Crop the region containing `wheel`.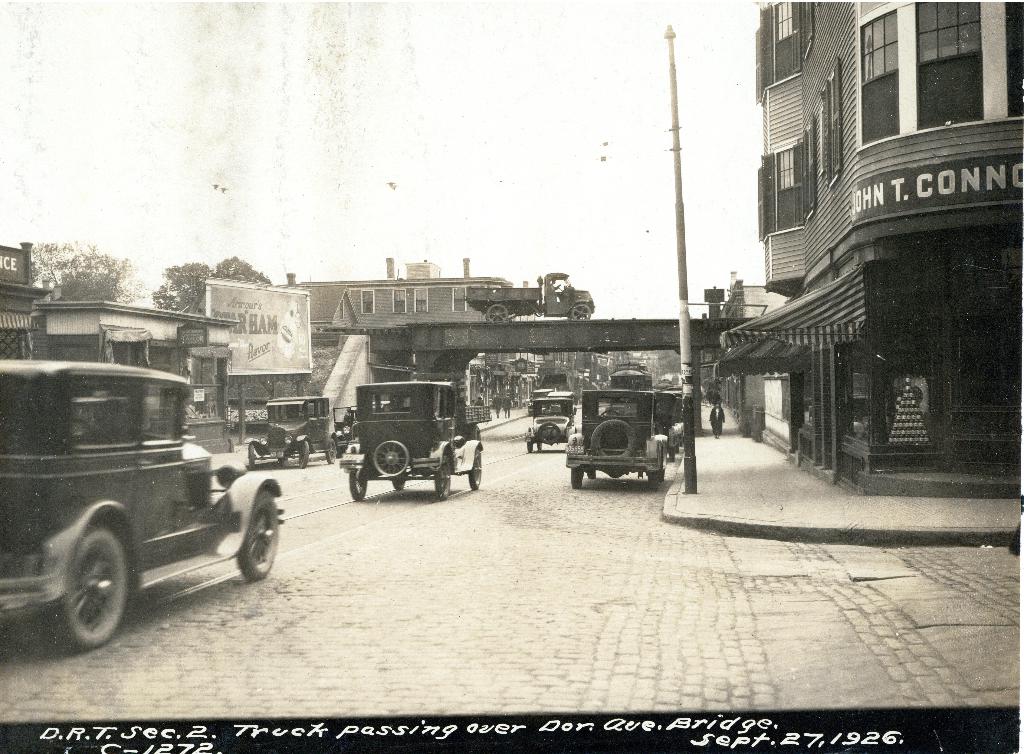
Crop region: bbox(374, 442, 404, 479).
